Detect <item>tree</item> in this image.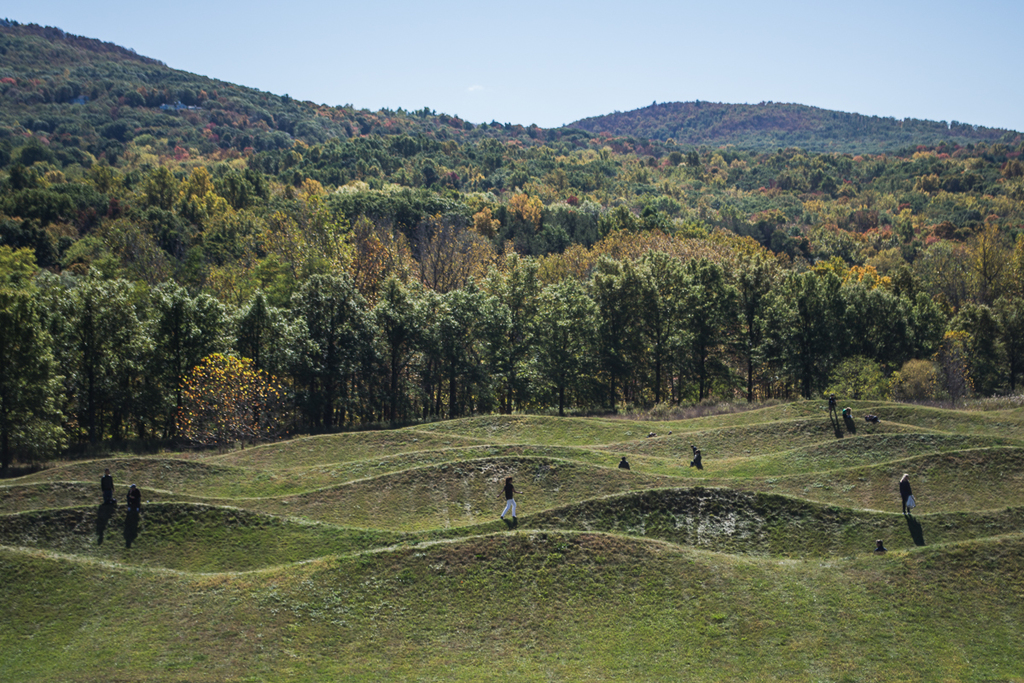
Detection: [825,344,896,401].
